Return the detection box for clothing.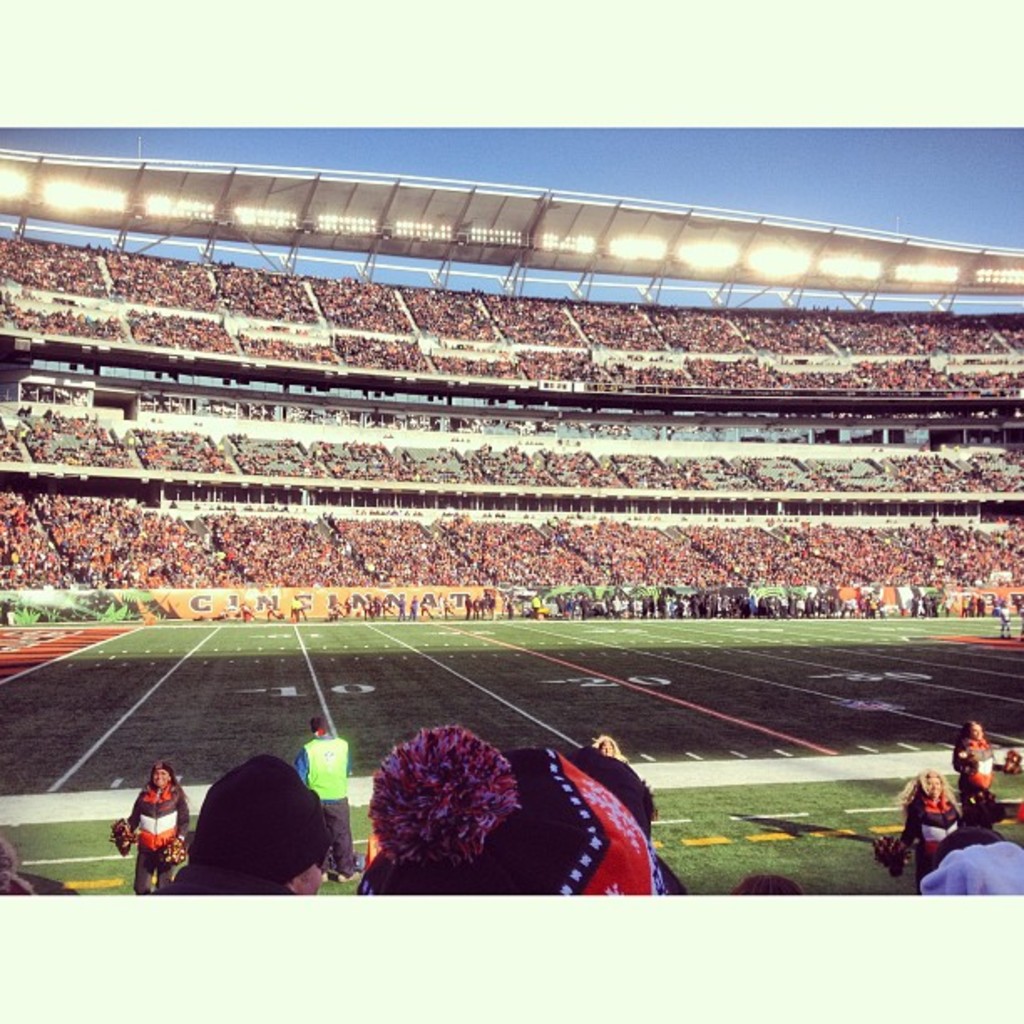
298, 733, 350, 867.
